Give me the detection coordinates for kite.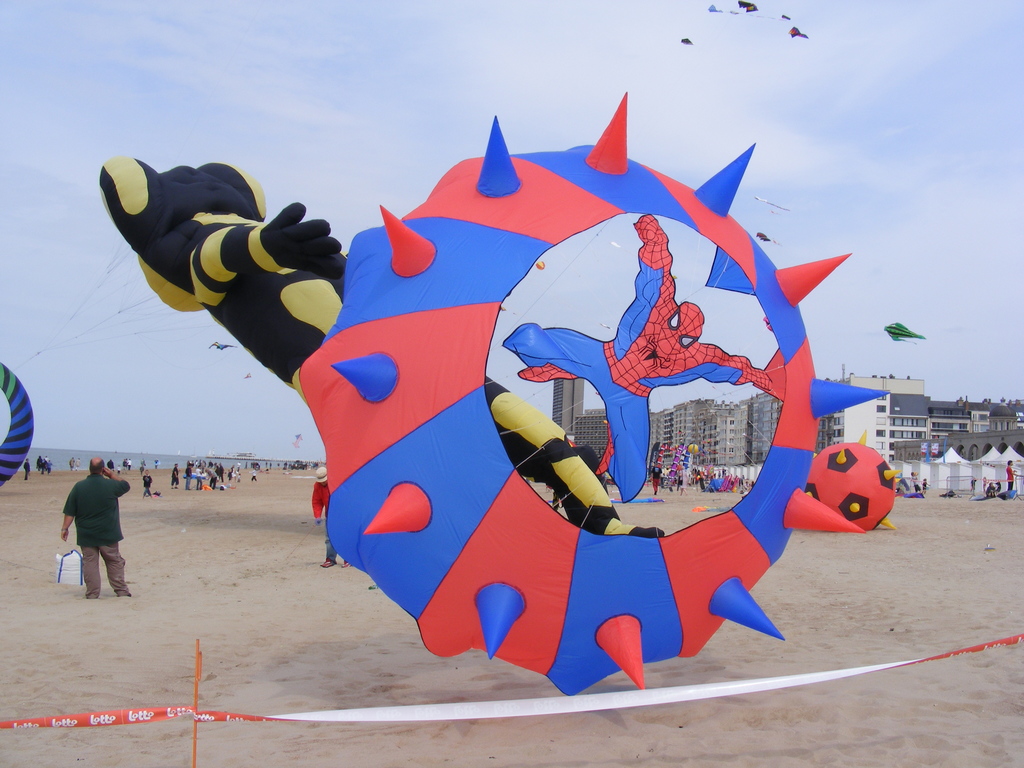
detection(735, 0, 759, 12).
